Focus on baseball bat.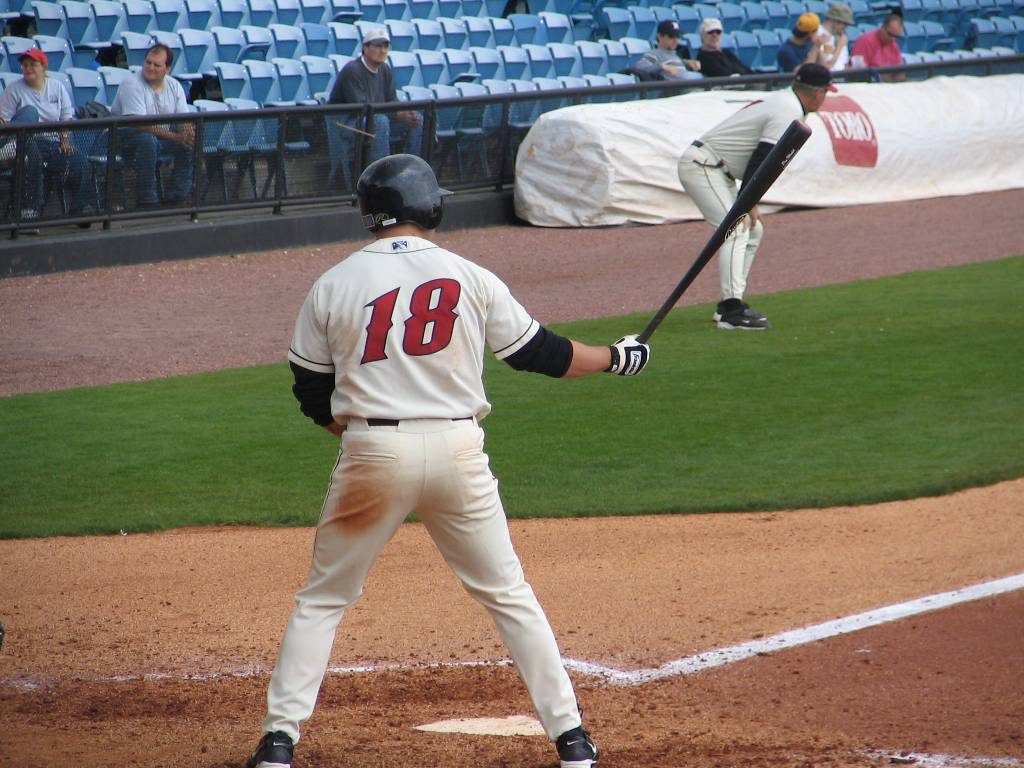
Focused at box=[639, 116, 814, 344].
